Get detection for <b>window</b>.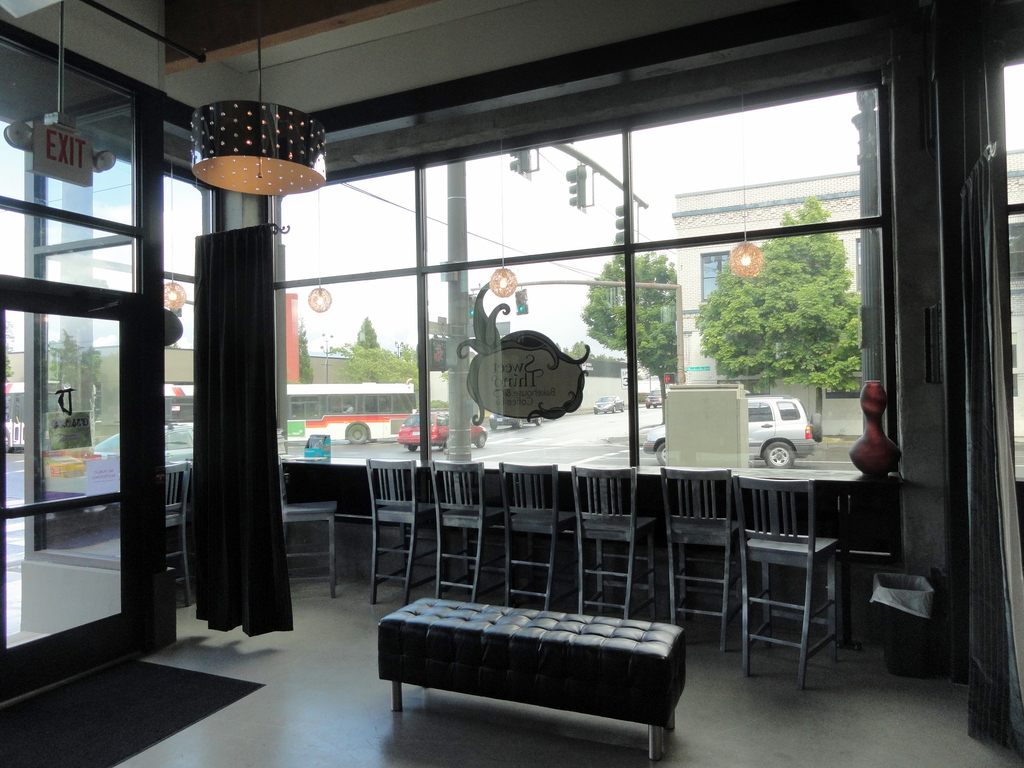
Detection: bbox(324, 60, 921, 463).
